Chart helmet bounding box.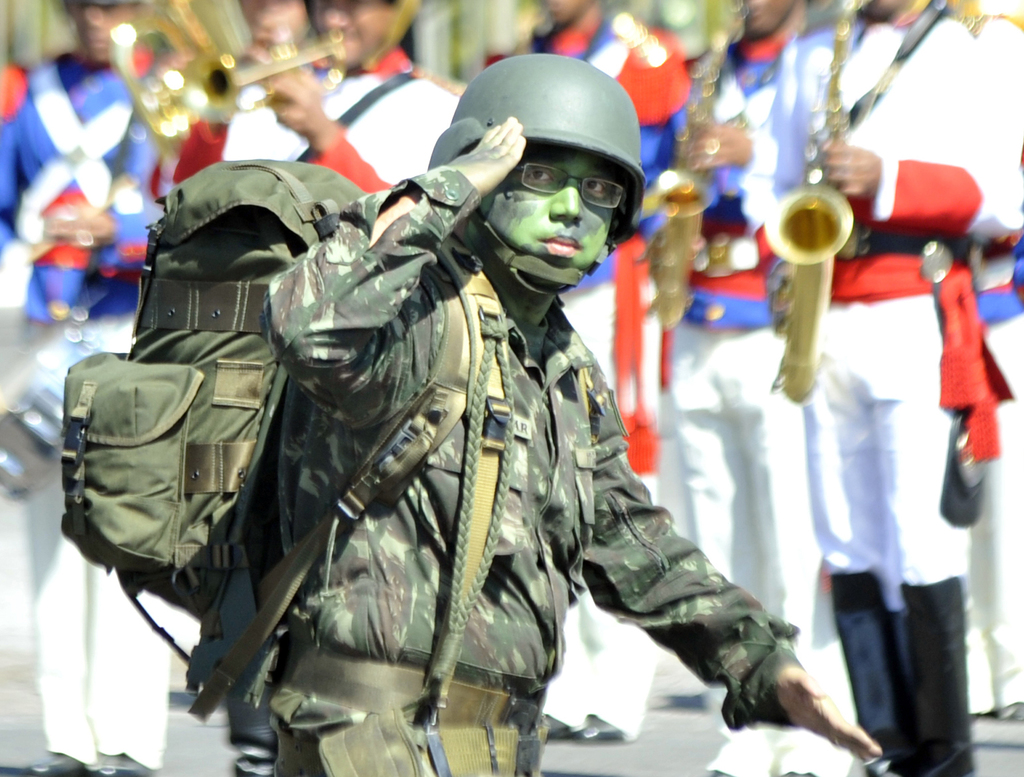
Charted: bbox=(429, 54, 647, 297).
